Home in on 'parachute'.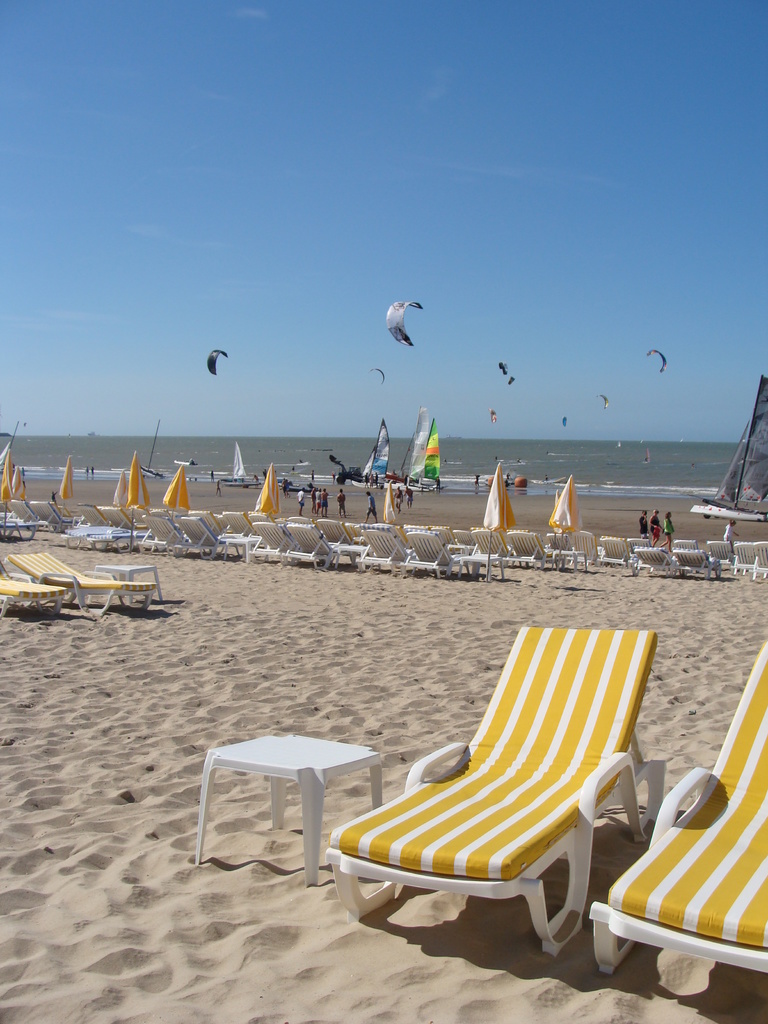
Homed in at 378,287,440,365.
